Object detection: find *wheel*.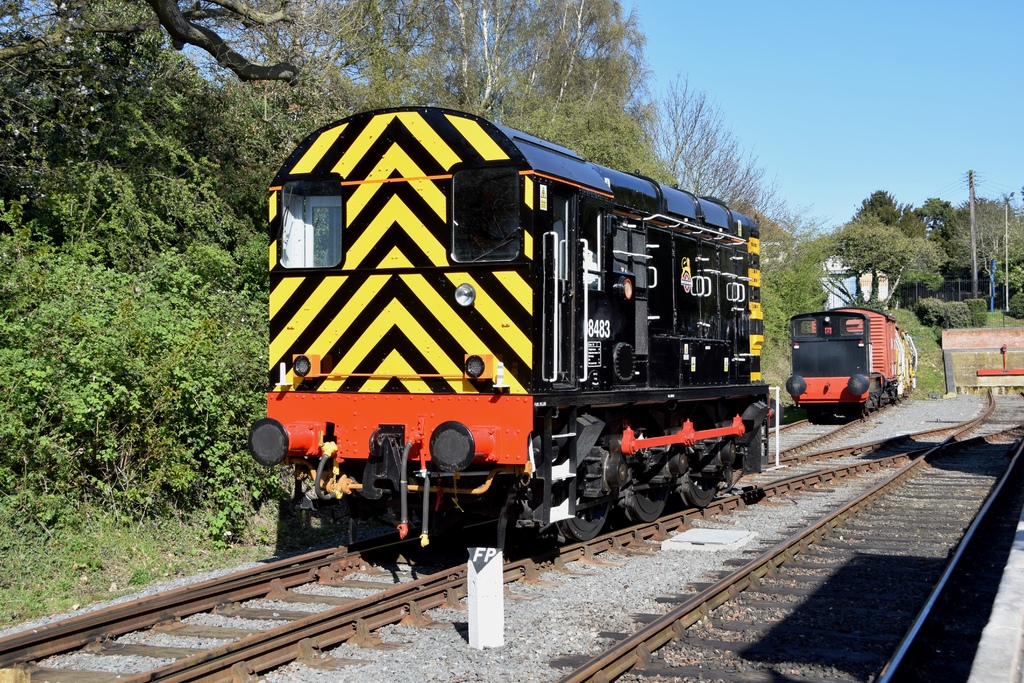
684 473 719 509.
